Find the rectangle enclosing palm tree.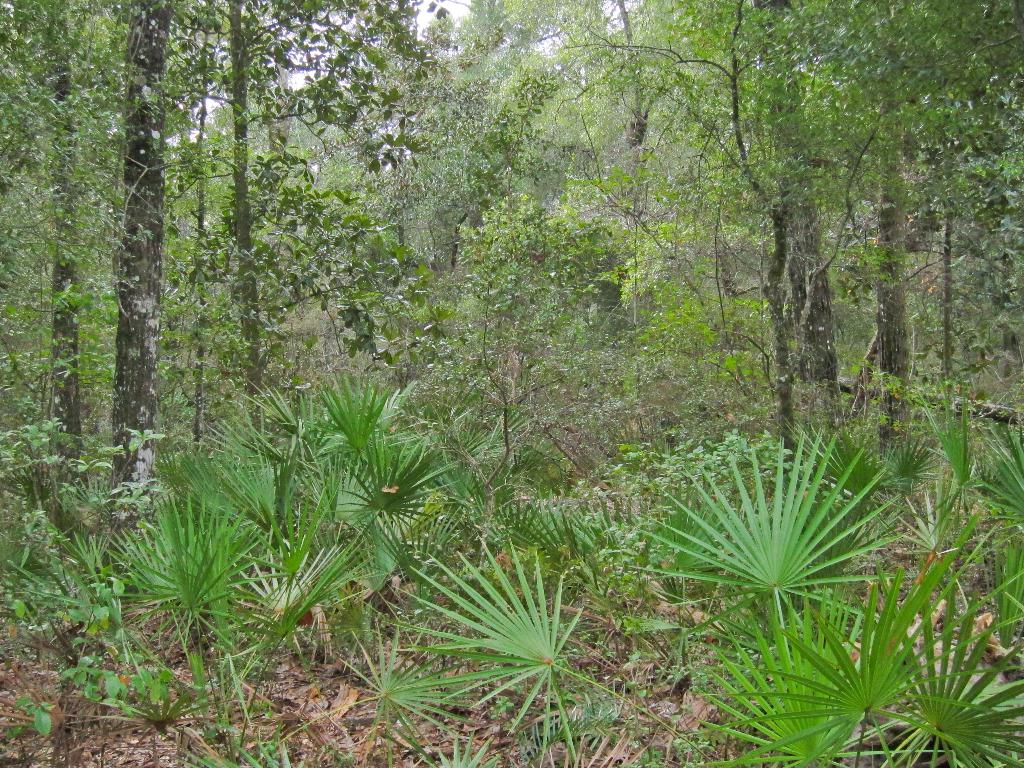
(0,380,1023,767).
